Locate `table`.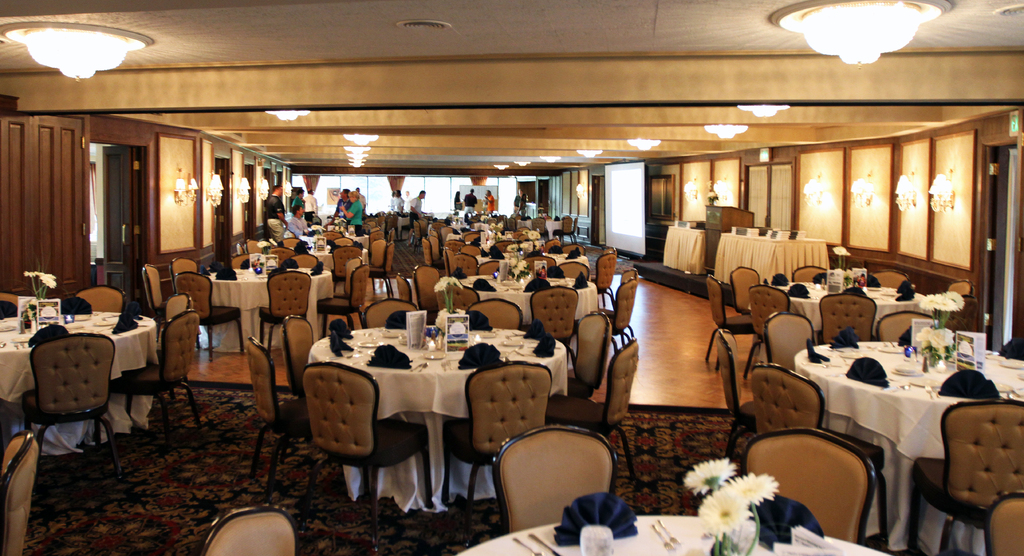
Bounding box: left=516, top=216, right=563, bottom=239.
